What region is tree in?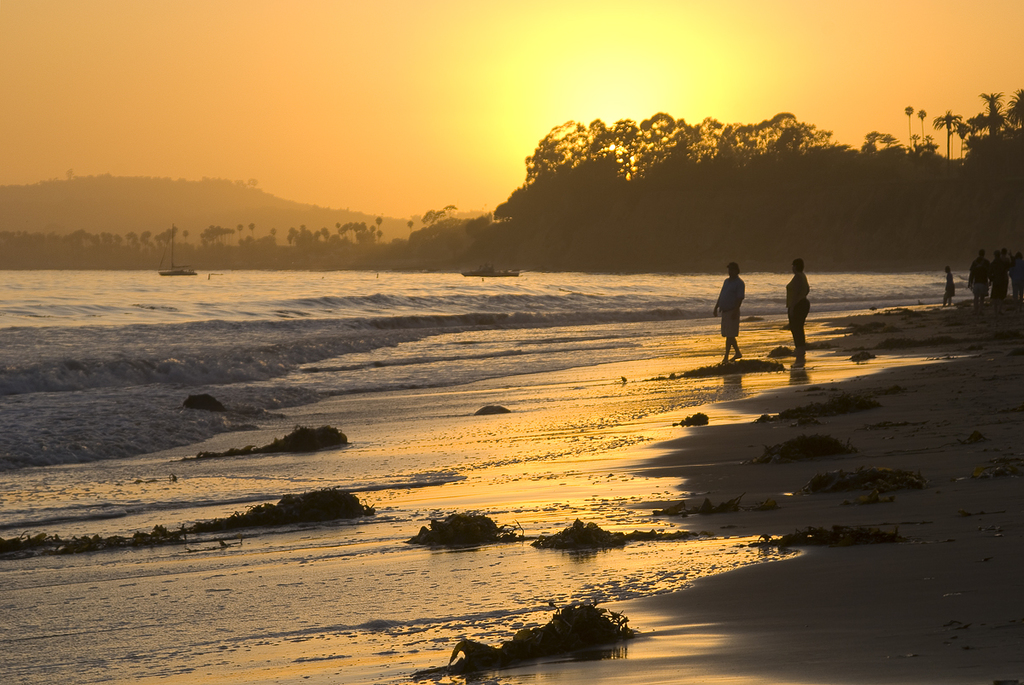
864, 125, 882, 151.
